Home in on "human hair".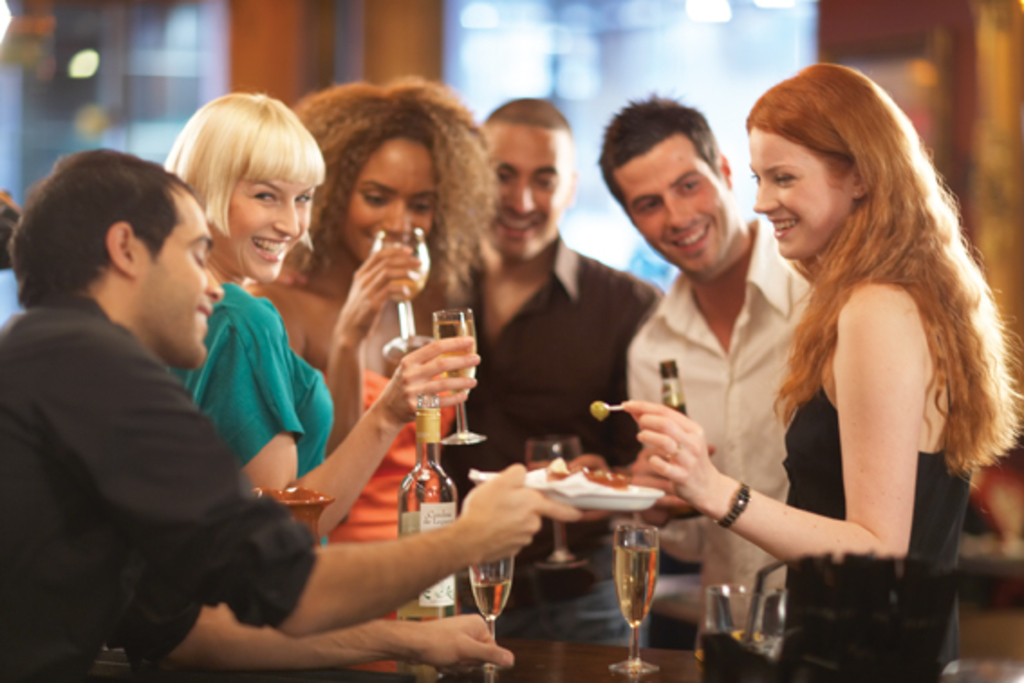
Homed in at bbox=(480, 94, 573, 132).
